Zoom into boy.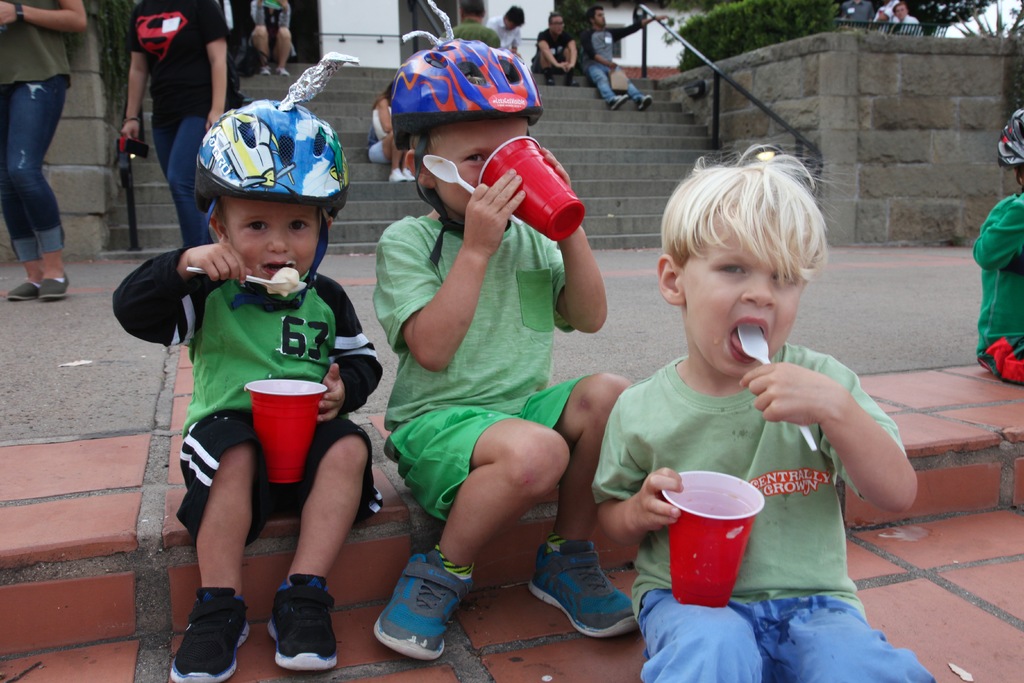
Zoom target: 372/38/636/659.
